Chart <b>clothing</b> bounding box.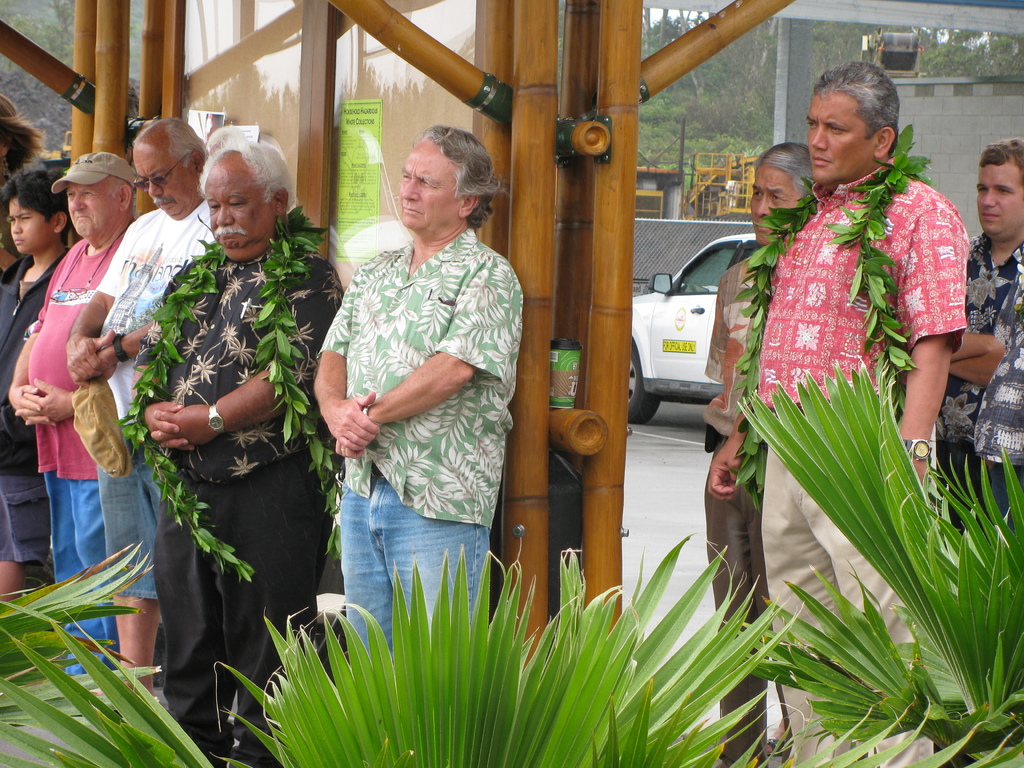
Charted: pyautogui.locateOnScreen(929, 227, 1023, 524).
